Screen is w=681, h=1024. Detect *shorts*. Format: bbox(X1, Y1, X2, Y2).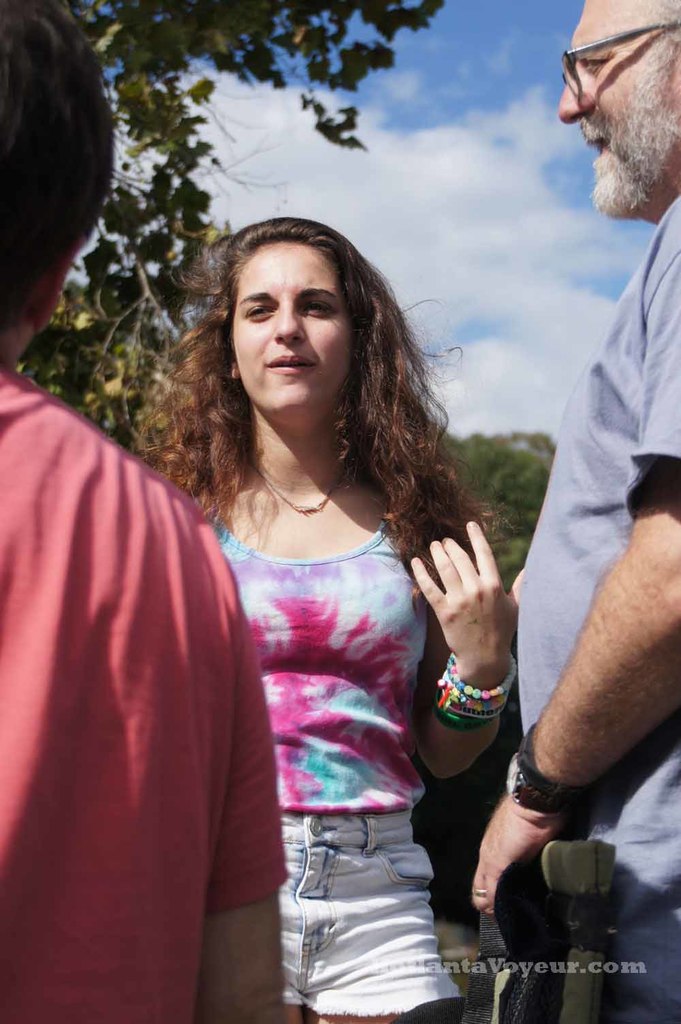
bbox(279, 809, 462, 1017).
